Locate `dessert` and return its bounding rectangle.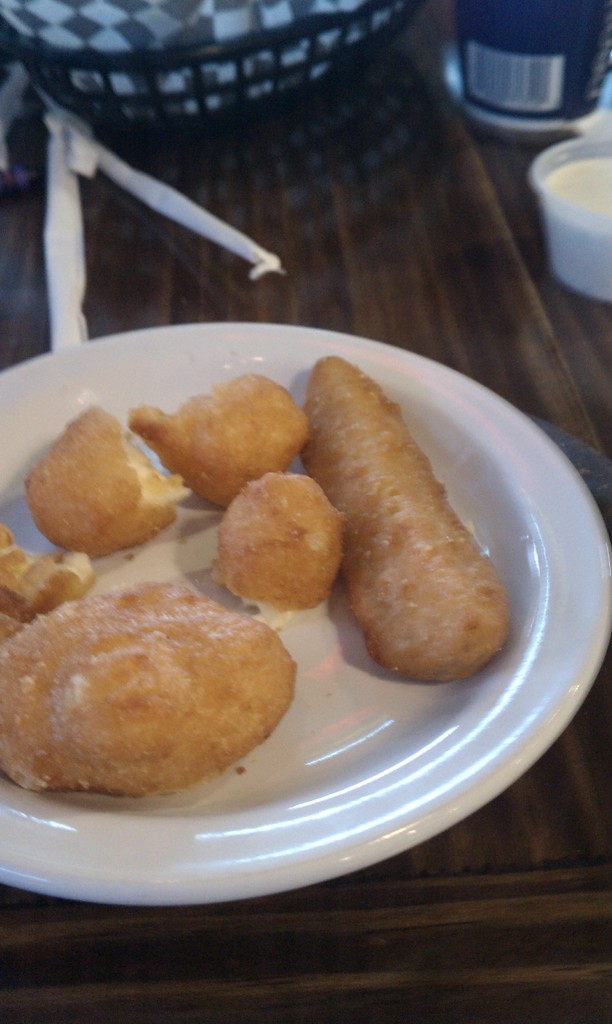
(x1=127, y1=370, x2=309, y2=509).
